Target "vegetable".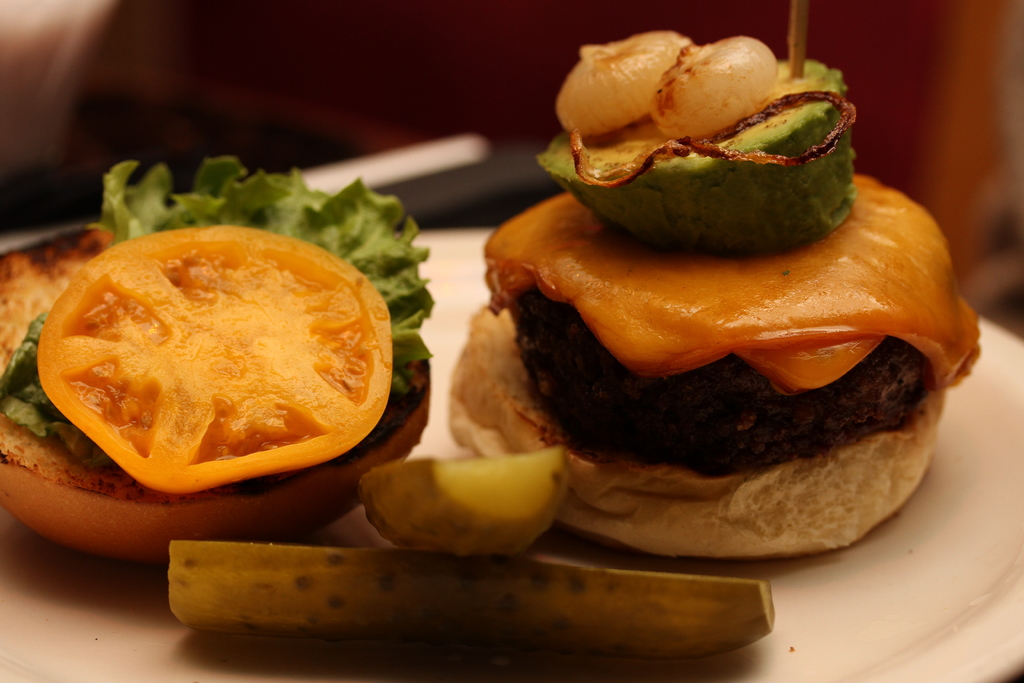
Target region: 552, 24, 684, 128.
